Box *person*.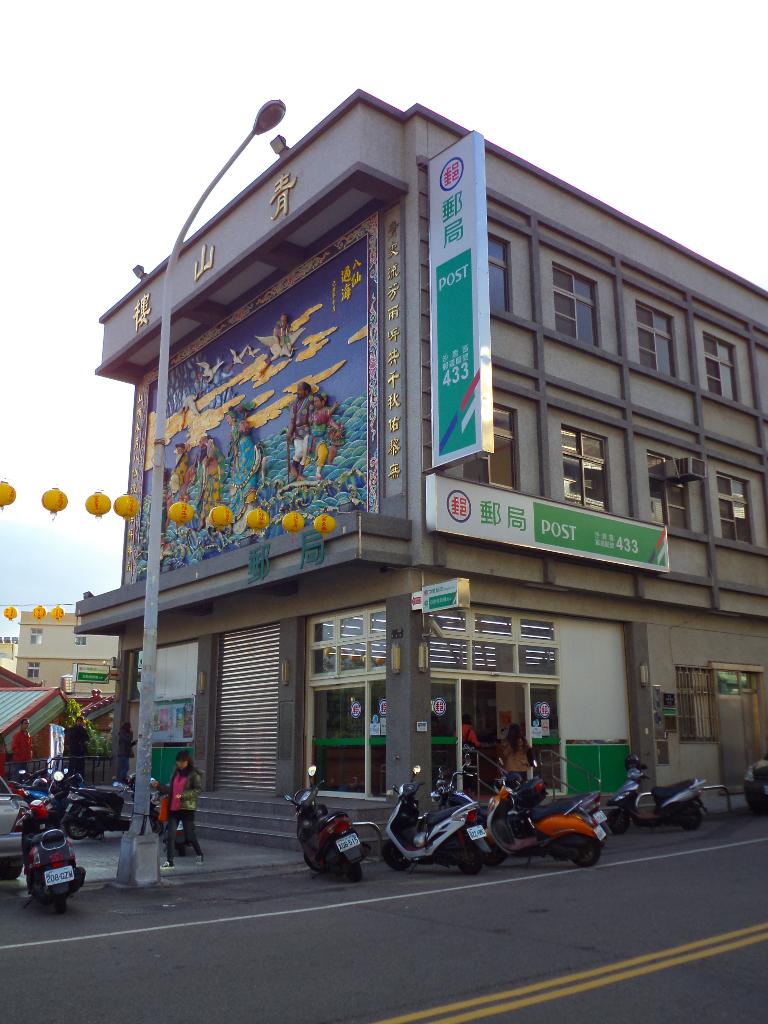
[x1=14, y1=718, x2=28, y2=774].
